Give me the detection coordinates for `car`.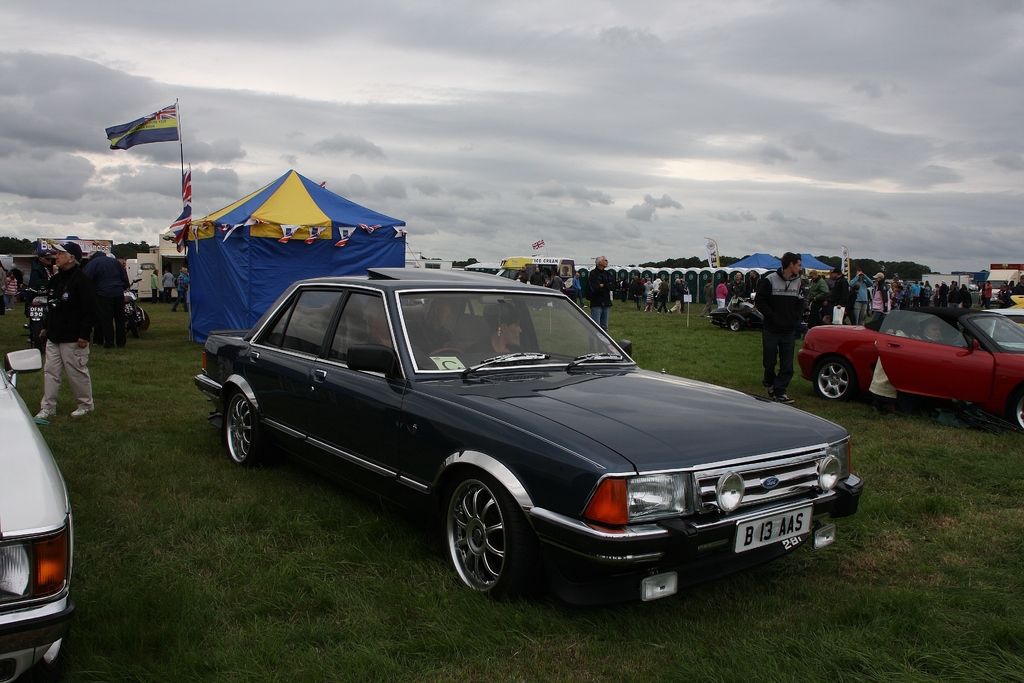
<bbox>985, 306, 1023, 350</bbox>.
